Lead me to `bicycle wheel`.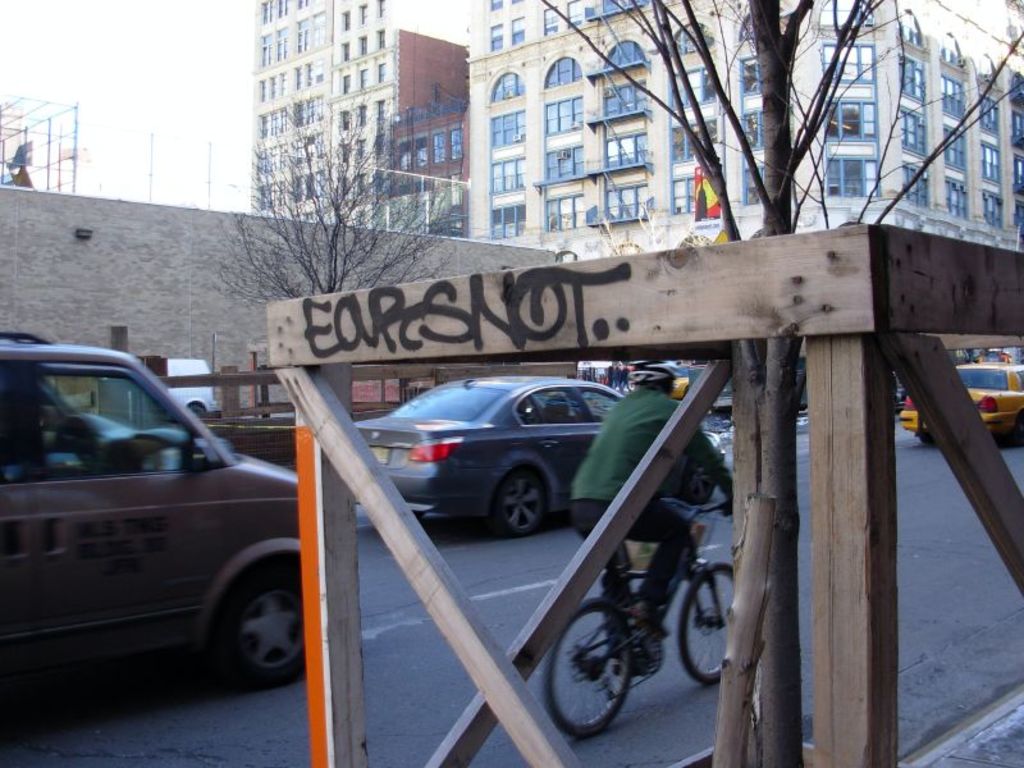
Lead to 544 596 634 737.
